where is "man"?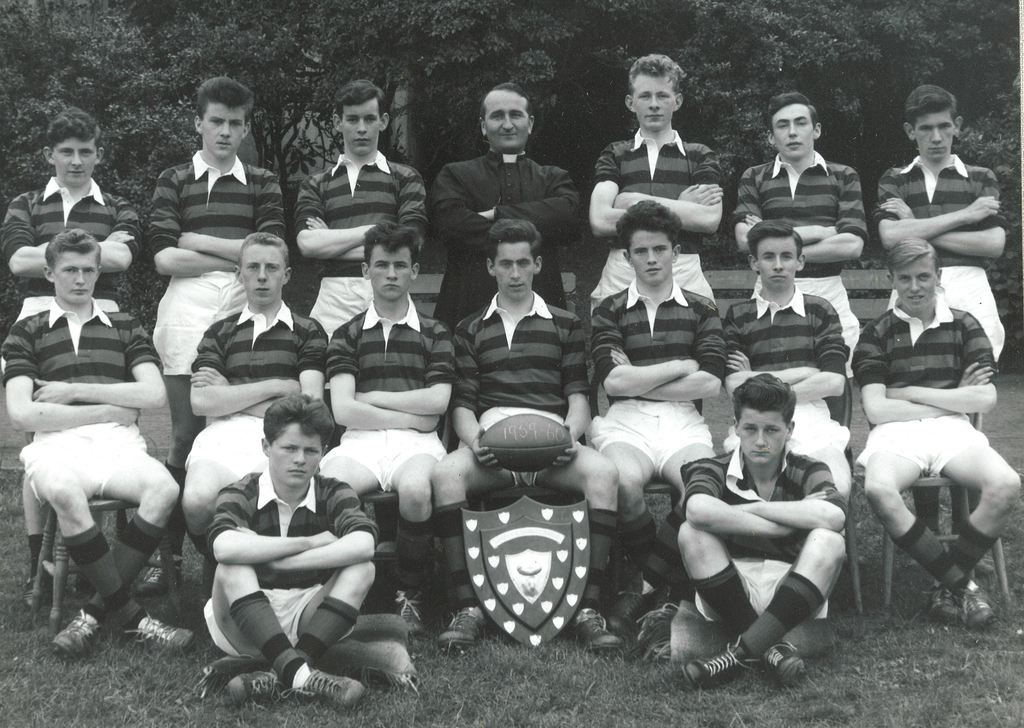
box=[424, 232, 618, 659].
